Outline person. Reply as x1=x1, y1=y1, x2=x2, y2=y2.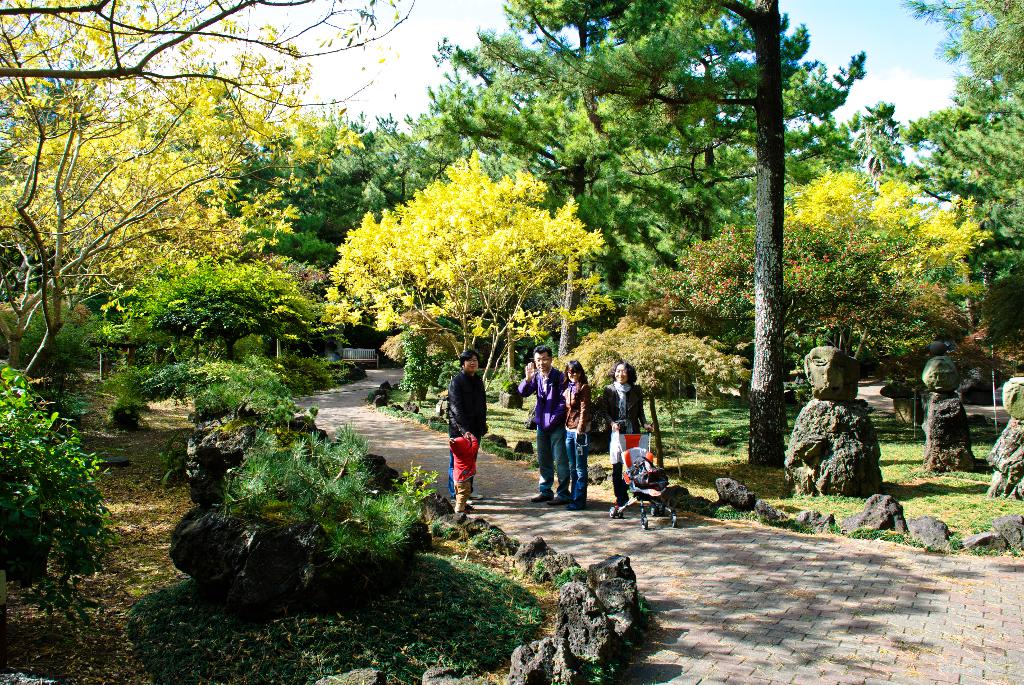
x1=510, y1=345, x2=568, y2=494.
